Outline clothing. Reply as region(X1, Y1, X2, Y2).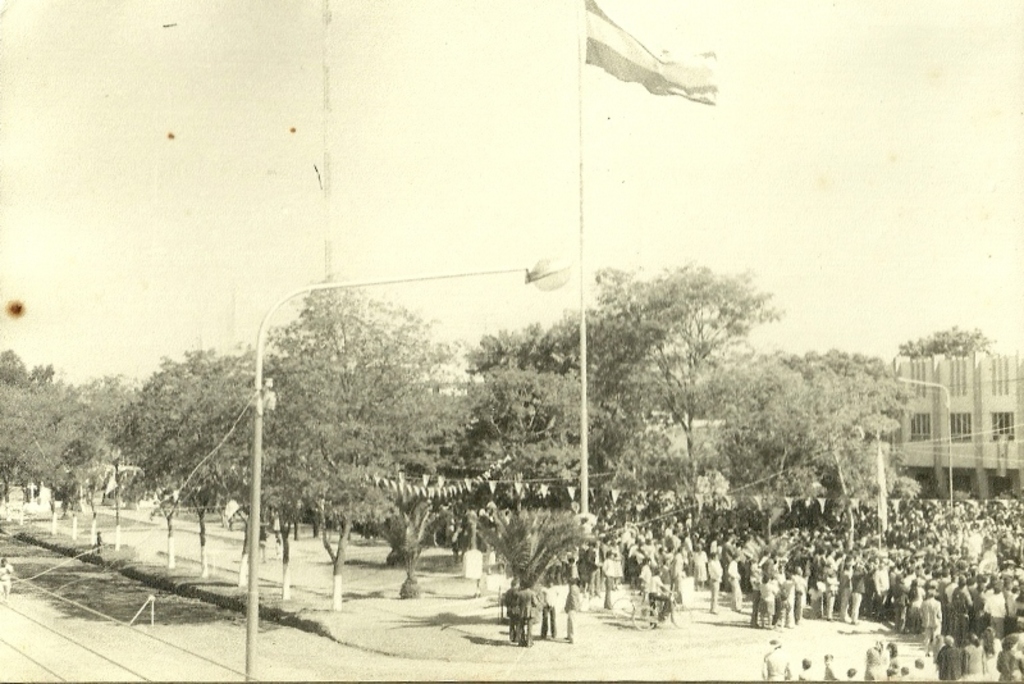
region(512, 587, 539, 647).
